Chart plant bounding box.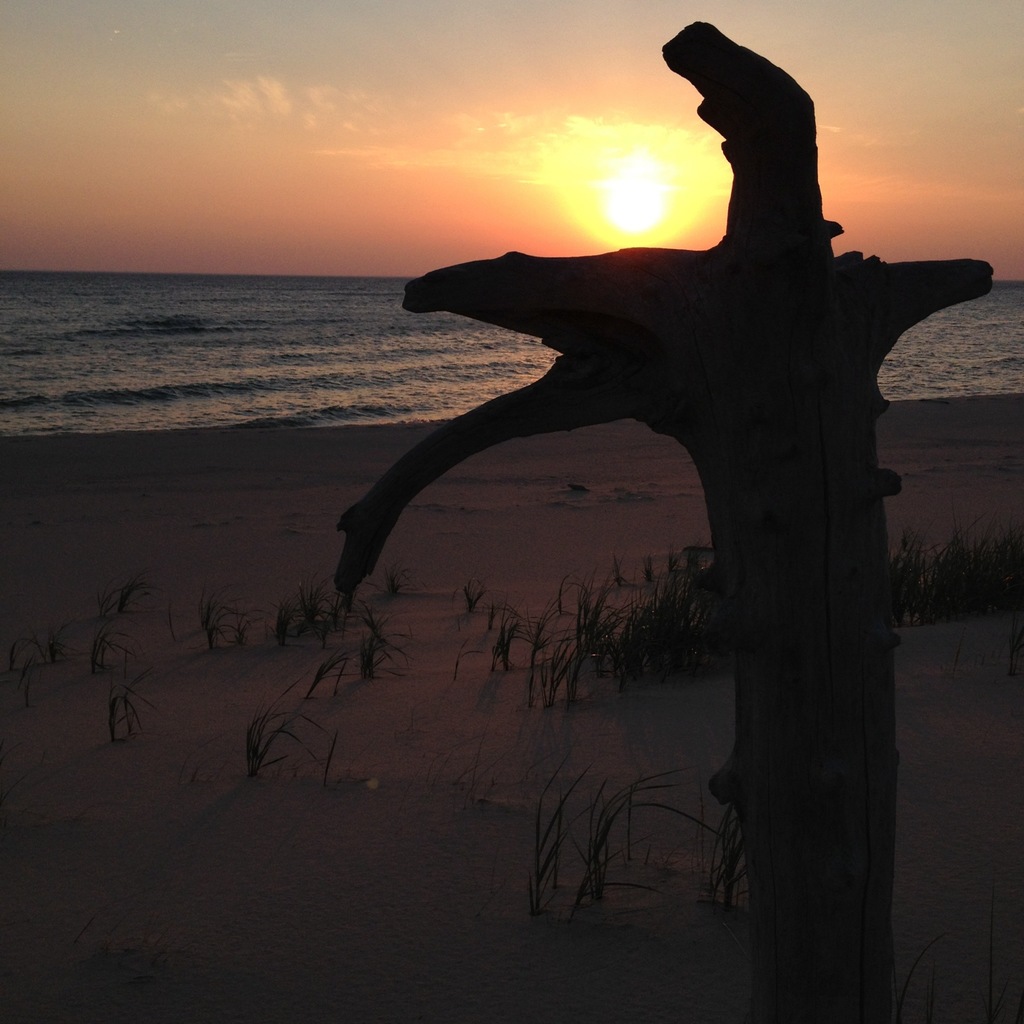
Charted: (174,726,228,785).
